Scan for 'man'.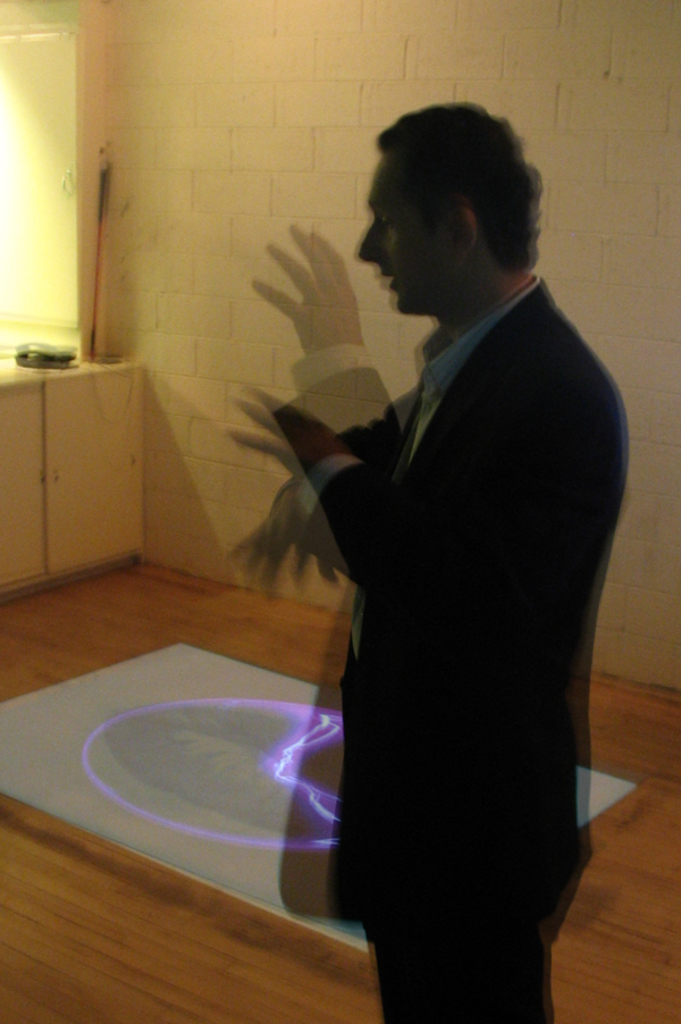
Scan result: <box>242,134,633,983</box>.
